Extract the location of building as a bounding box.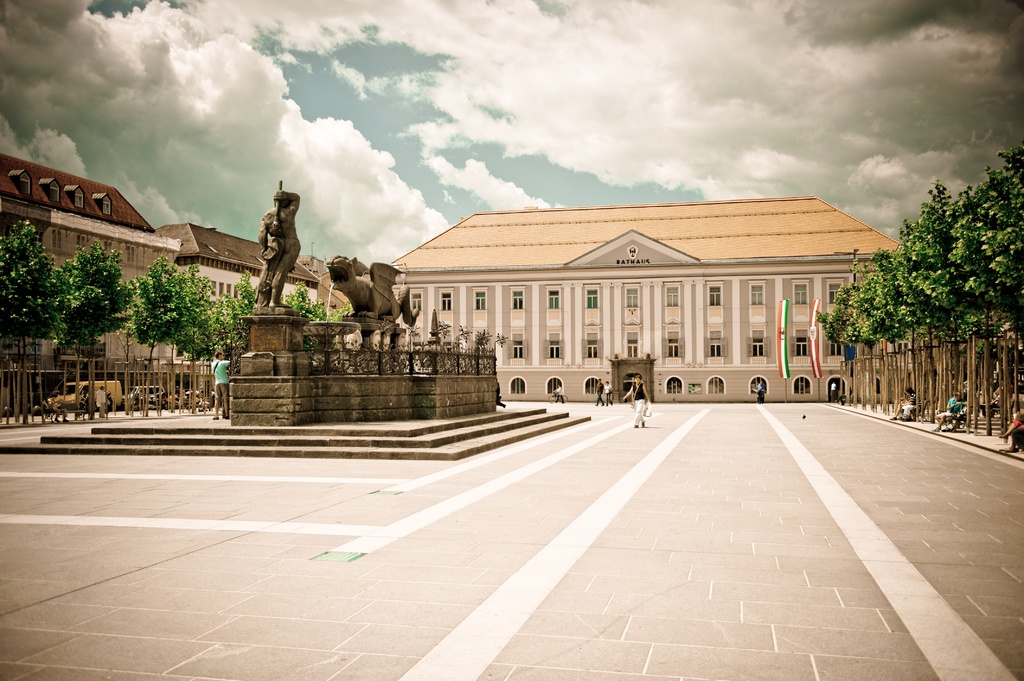
crop(150, 218, 325, 318).
